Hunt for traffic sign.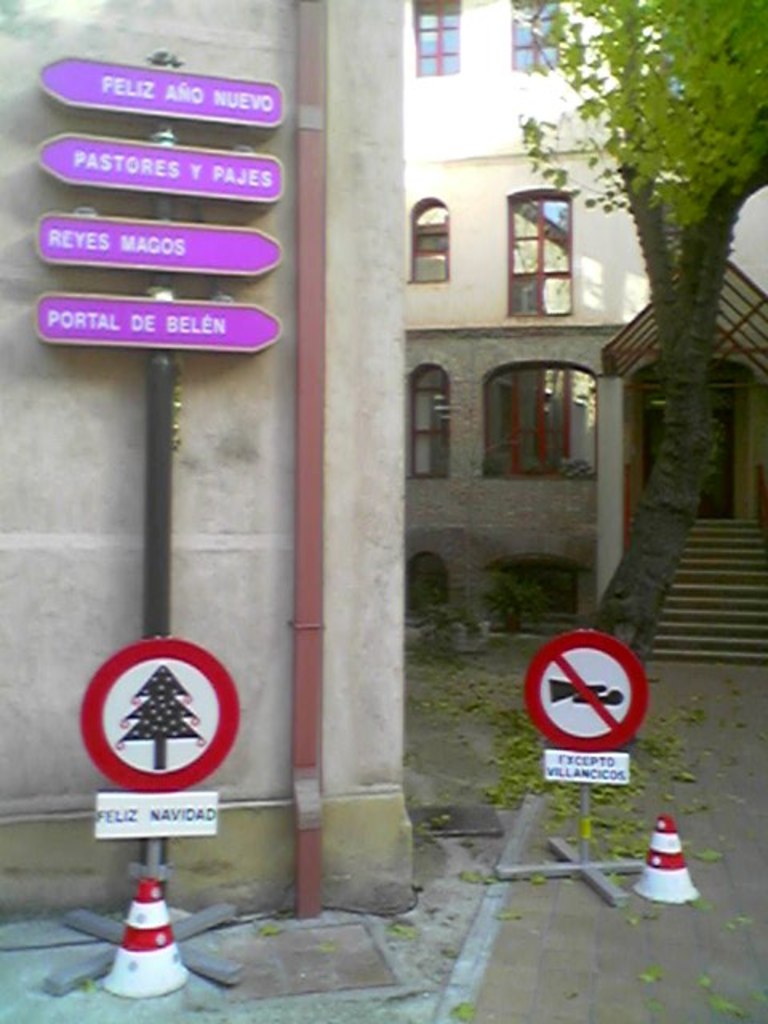
Hunted down at detection(32, 299, 285, 355).
